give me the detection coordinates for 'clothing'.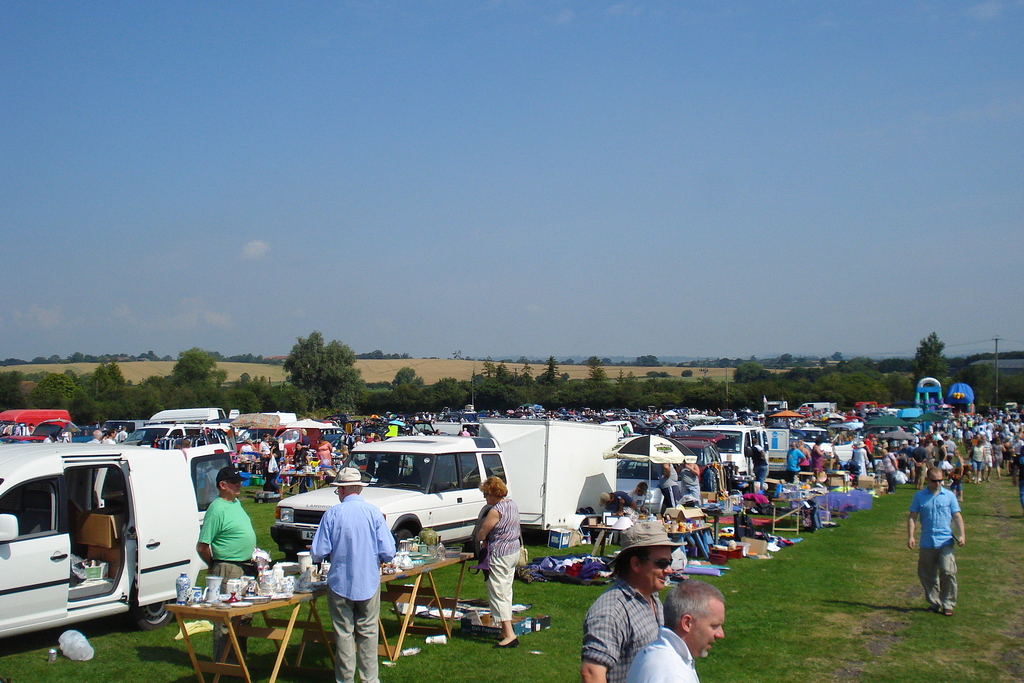
select_region(266, 449, 284, 489).
